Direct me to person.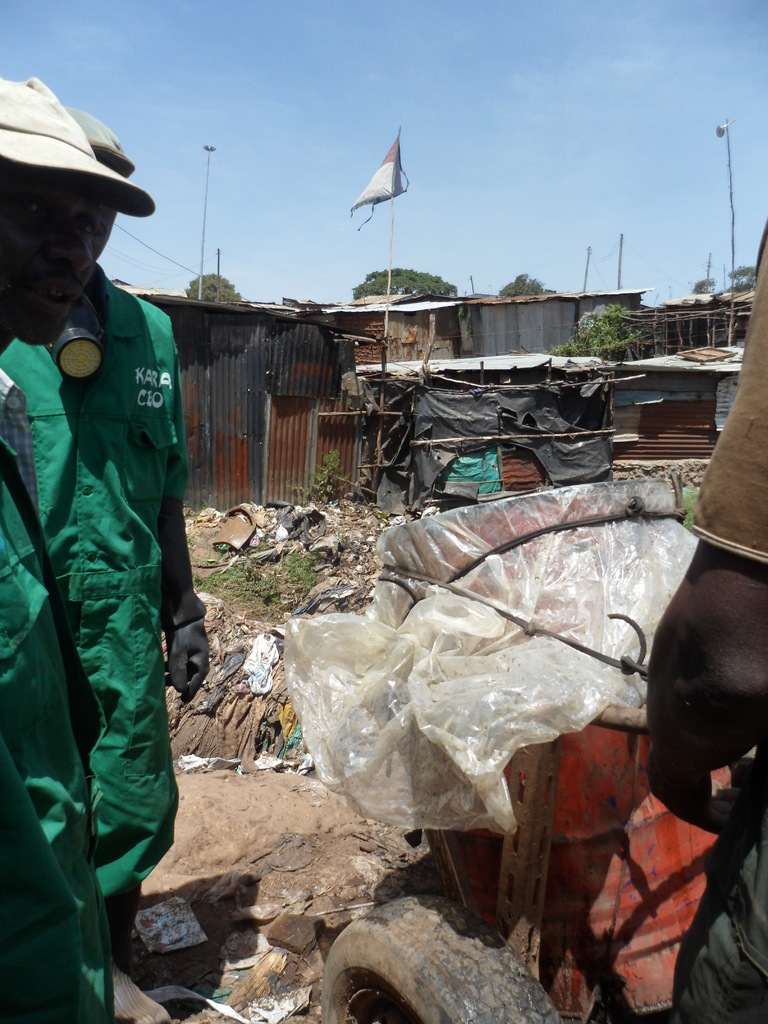
Direction: 646, 232, 767, 1023.
